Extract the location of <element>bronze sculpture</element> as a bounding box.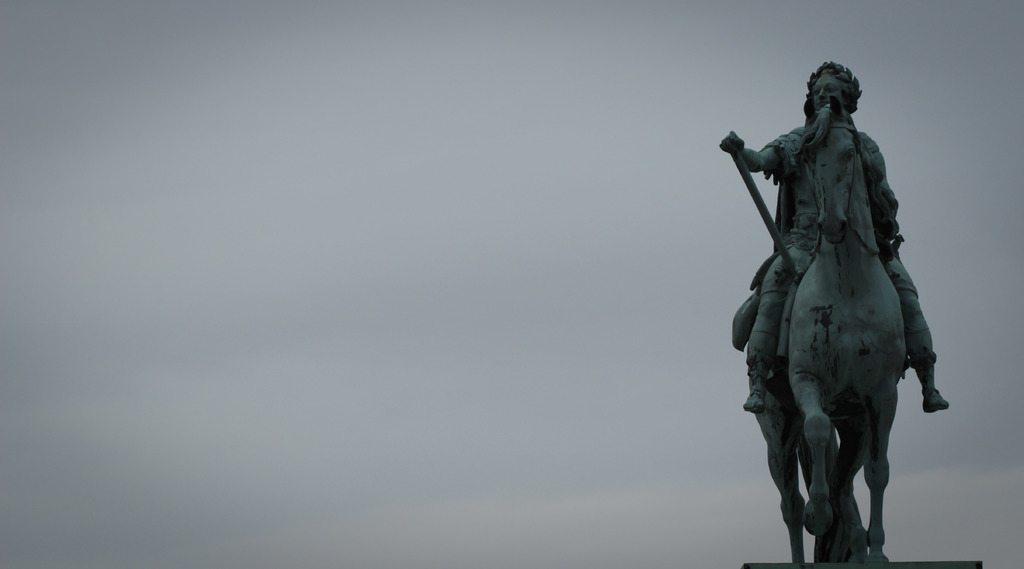
<bbox>732, 64, 949, 565</bbox>.
